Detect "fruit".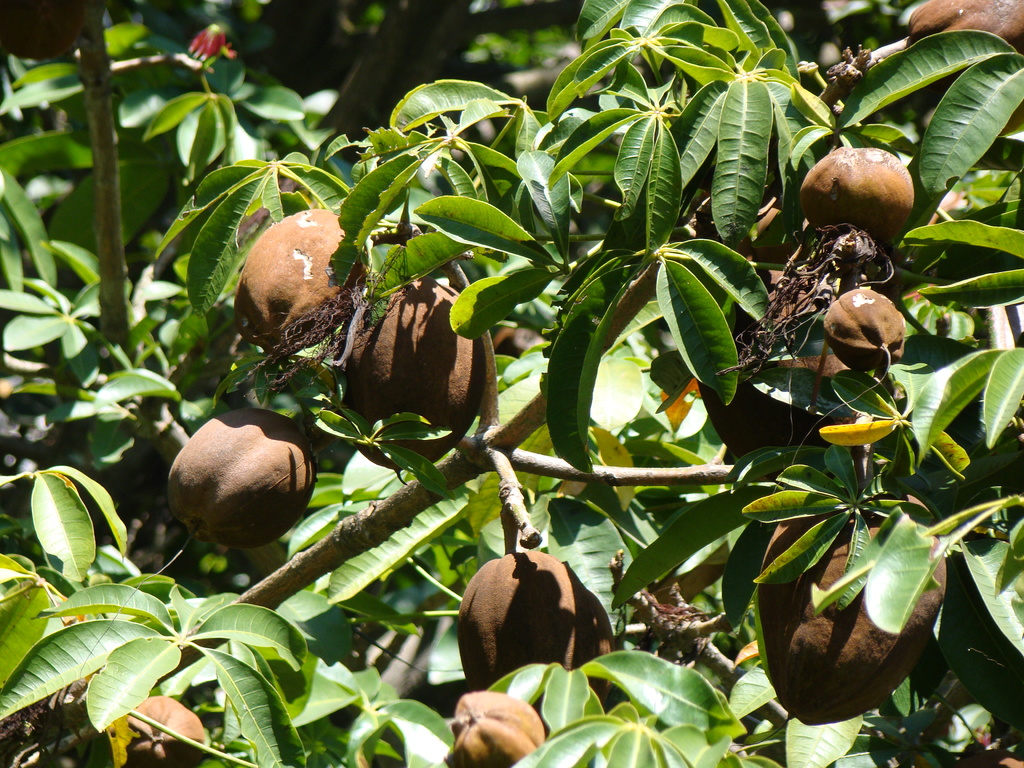
Detected at 449 692 548 767.
